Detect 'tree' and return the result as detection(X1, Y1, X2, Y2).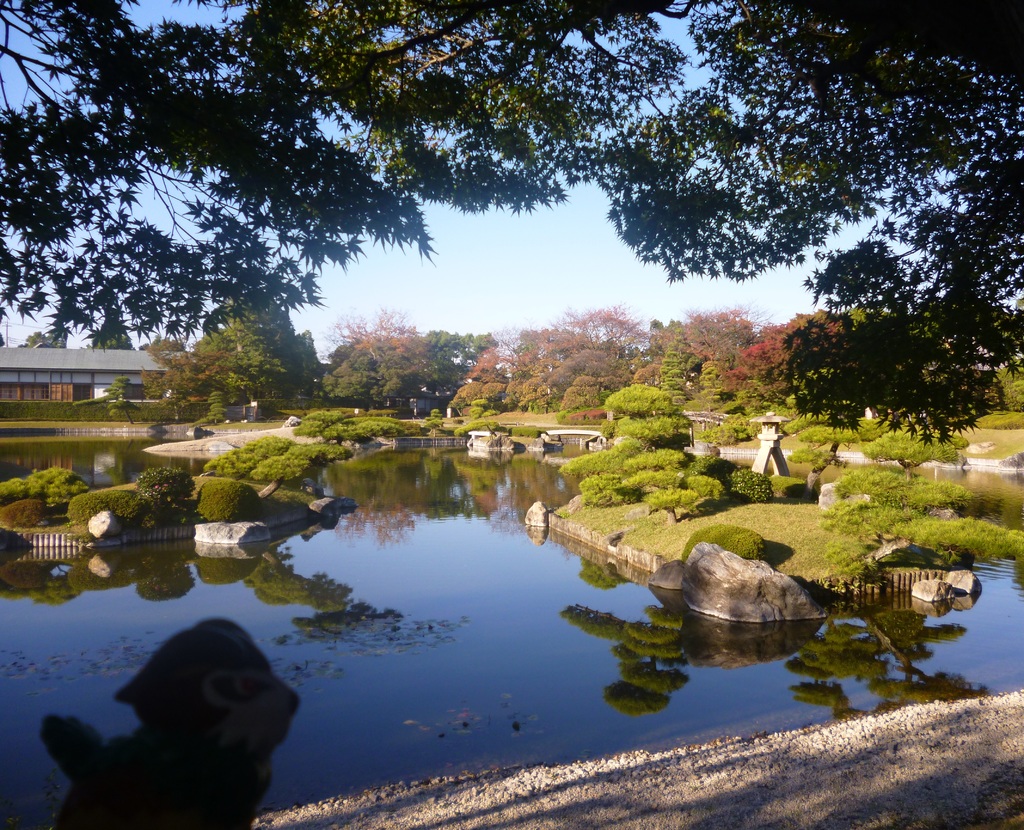
detection(101, 369, 138, 422).
